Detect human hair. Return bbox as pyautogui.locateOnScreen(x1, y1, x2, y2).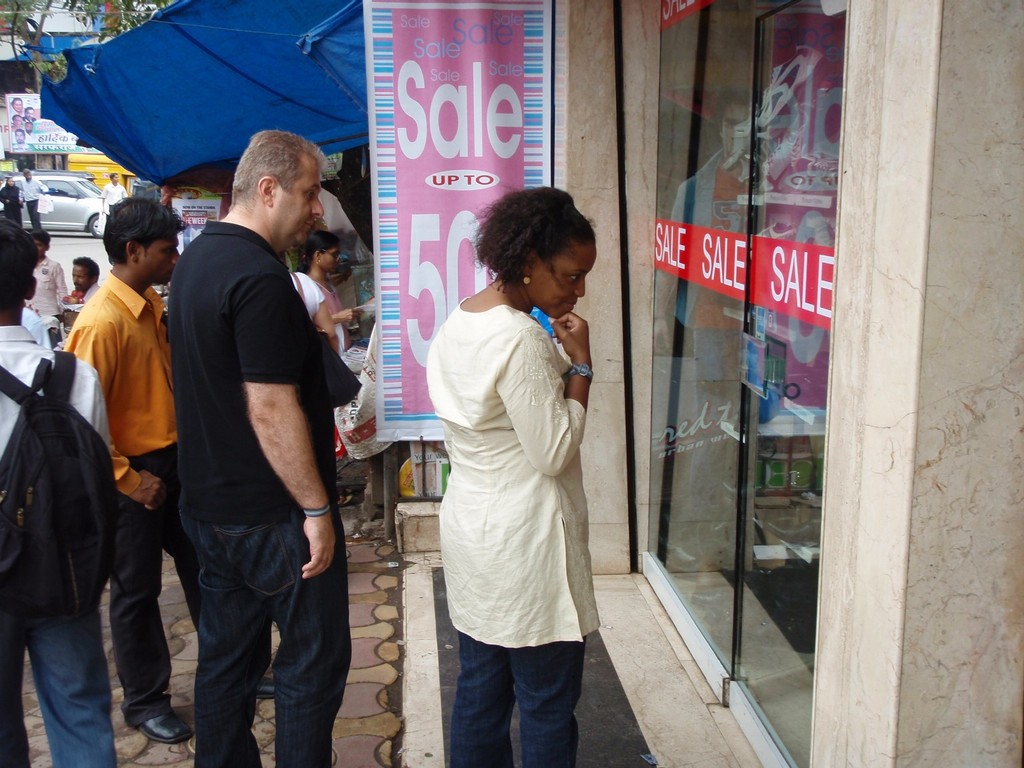
pyautogui.locateOnScreen(98, 193, 185, 265).
